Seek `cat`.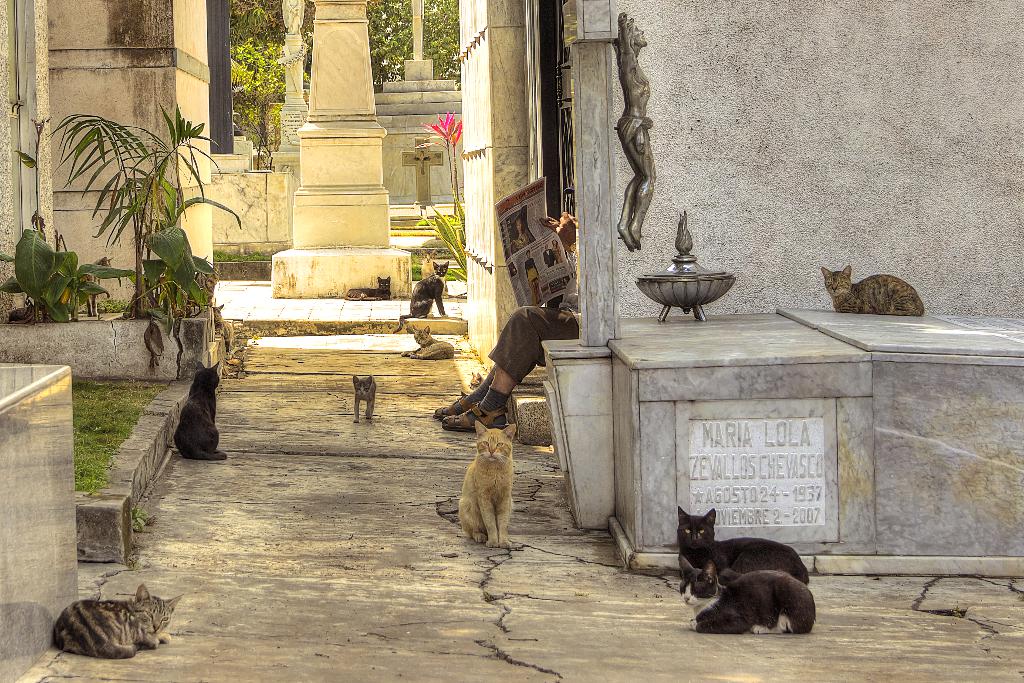
54/584/184/660.
